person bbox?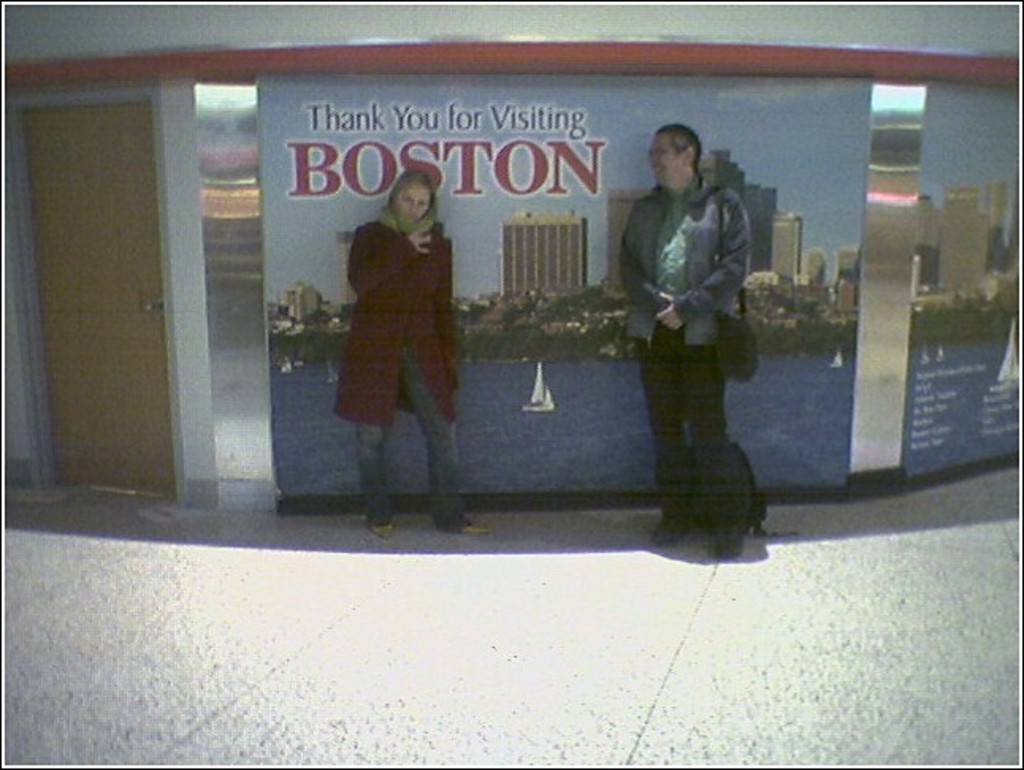
325:166:490:537
